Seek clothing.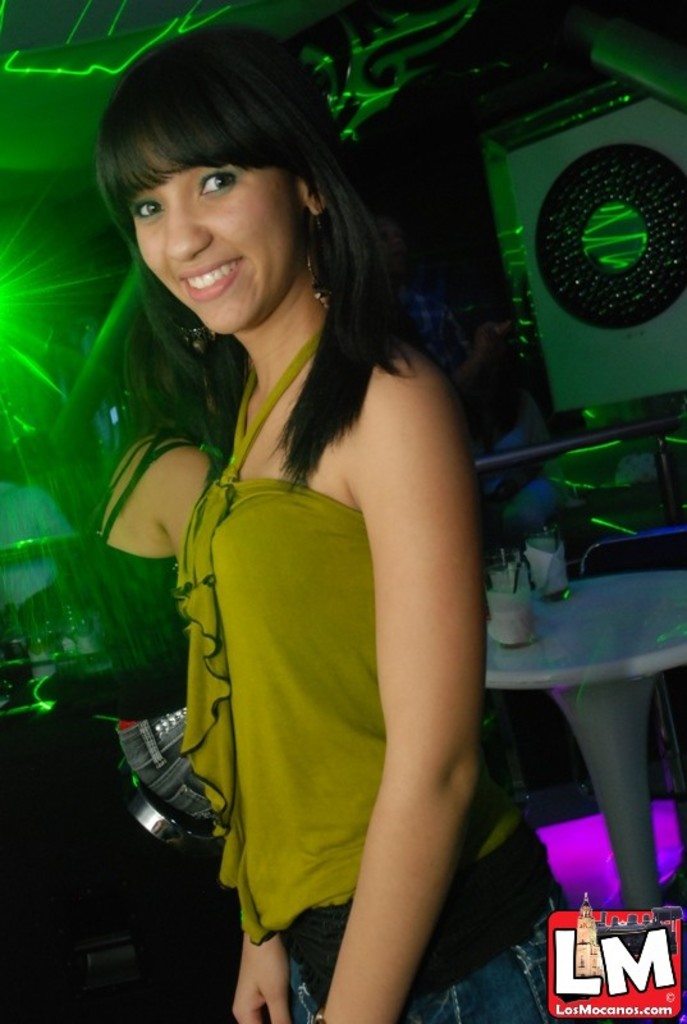
[132, 343, 463, 991].
